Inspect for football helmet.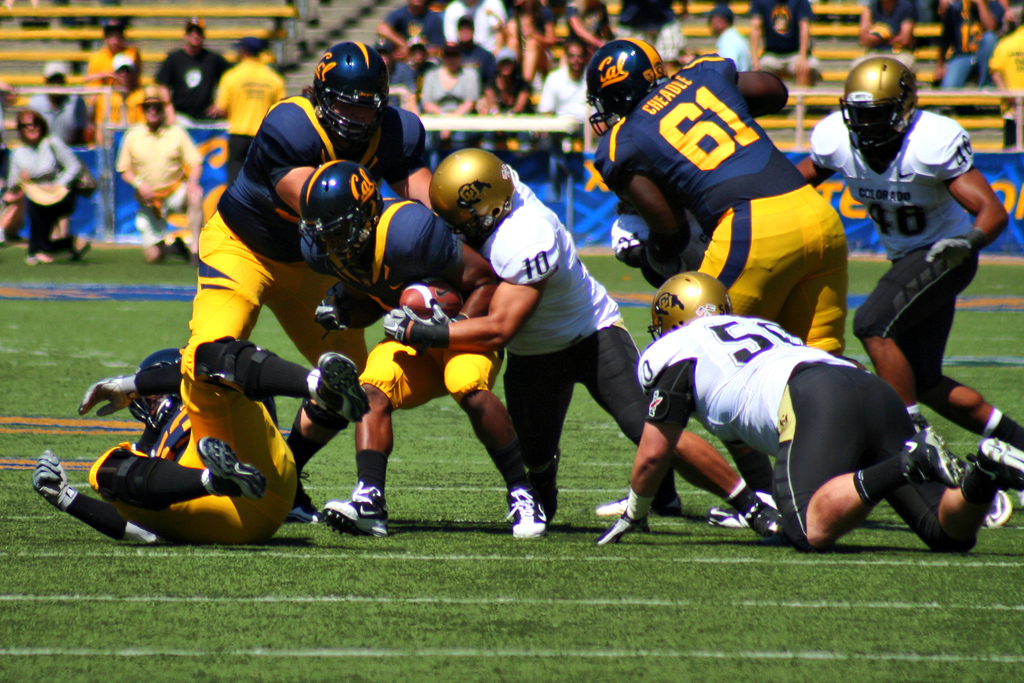
Inspection: <region>285, 14, 401, 161</region>.
